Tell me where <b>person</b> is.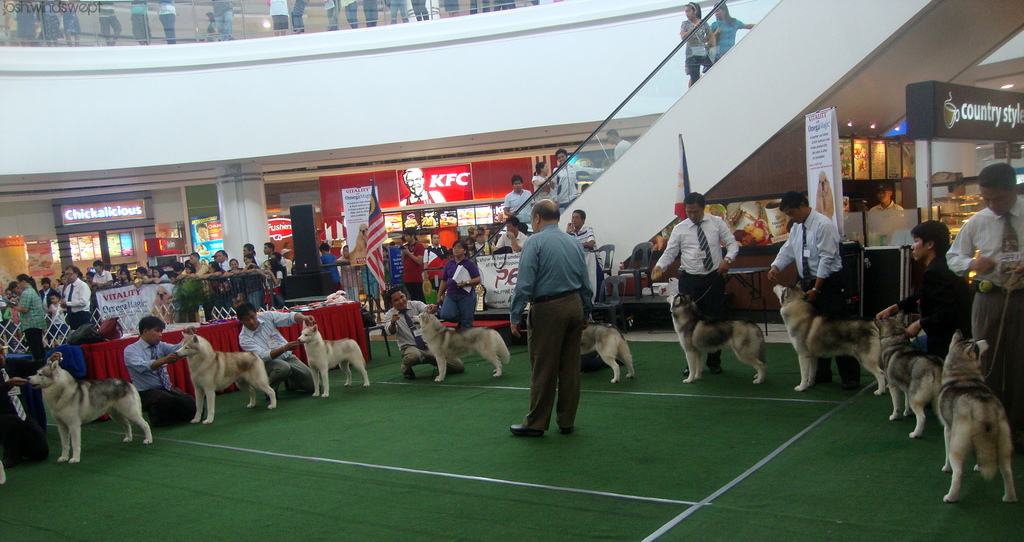
<b>person</b> is at bbox=(499, 170, 538, 233).
